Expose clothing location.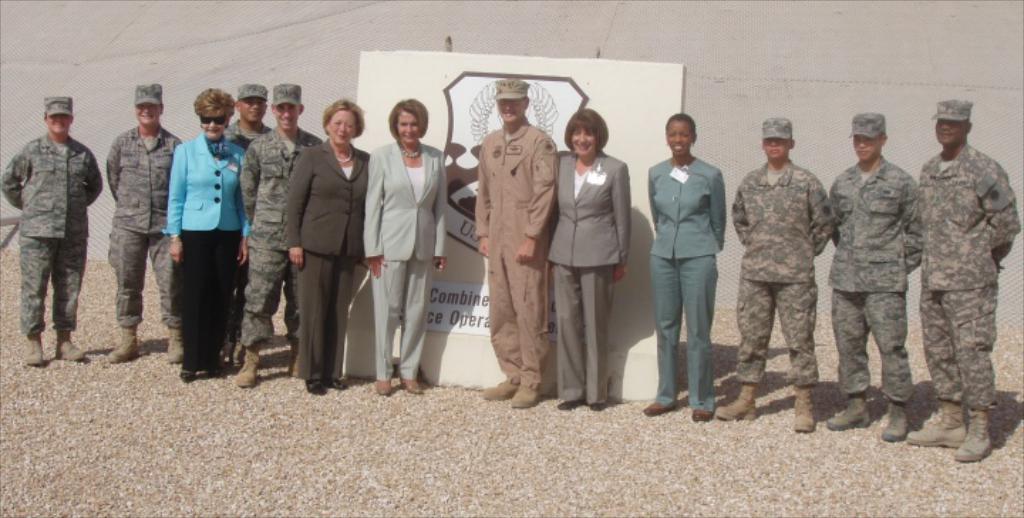
Exposed at {"left": 906, "top": 149, "right": 1021, "bottom": 407}.
